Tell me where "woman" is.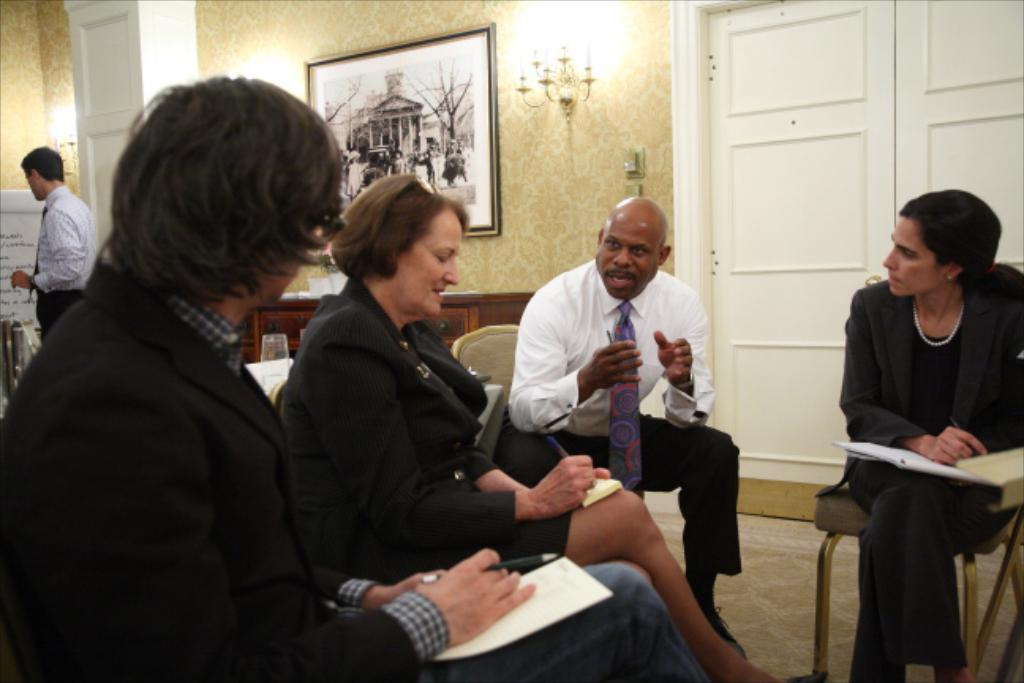
"woman" is at 277/171/790/681.
